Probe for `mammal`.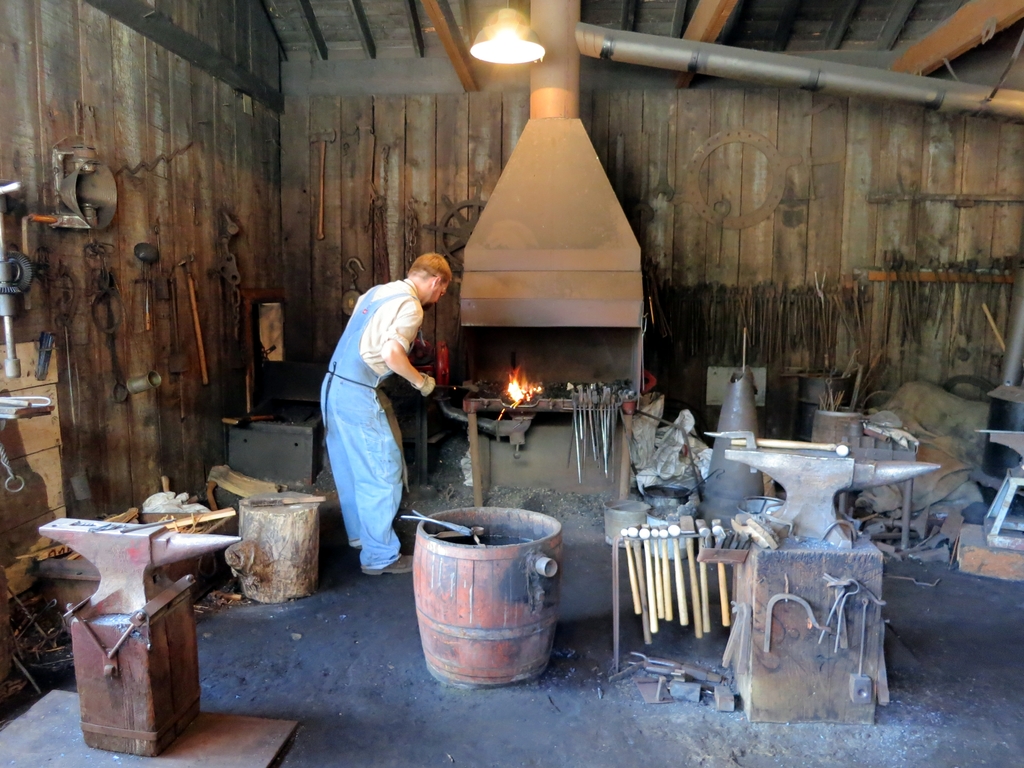
Probe result: BBox(315, 234, 448, 595).
